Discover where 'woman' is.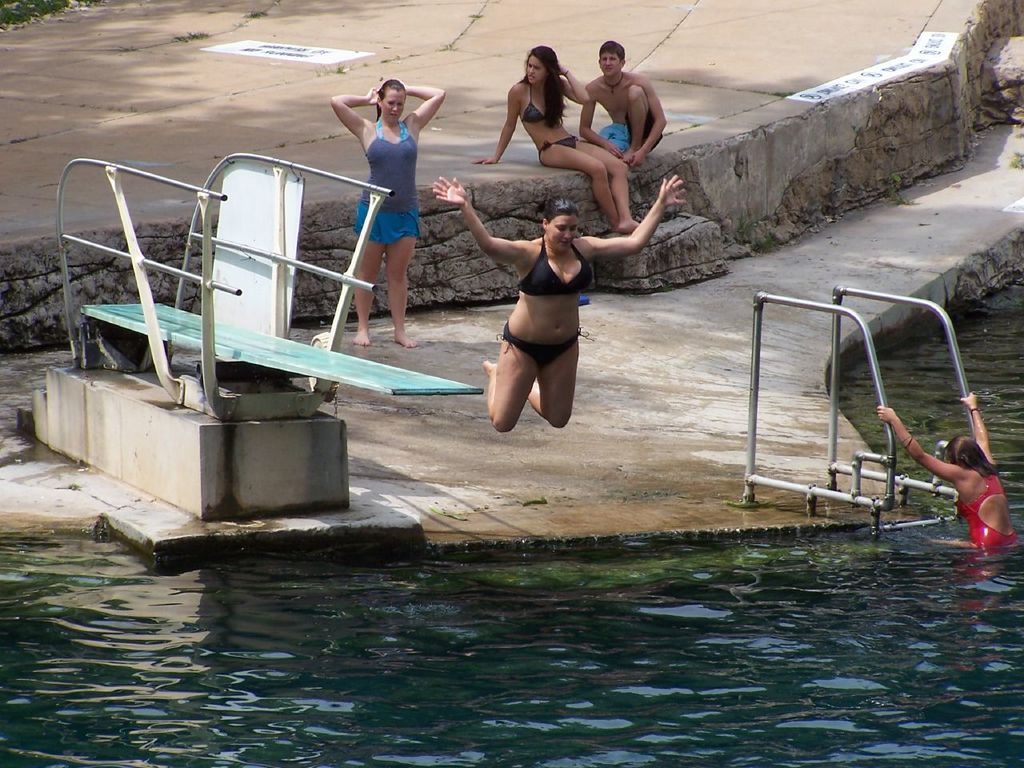
Discovered at x1=877, y1=402, x2=1022, y2=555.
